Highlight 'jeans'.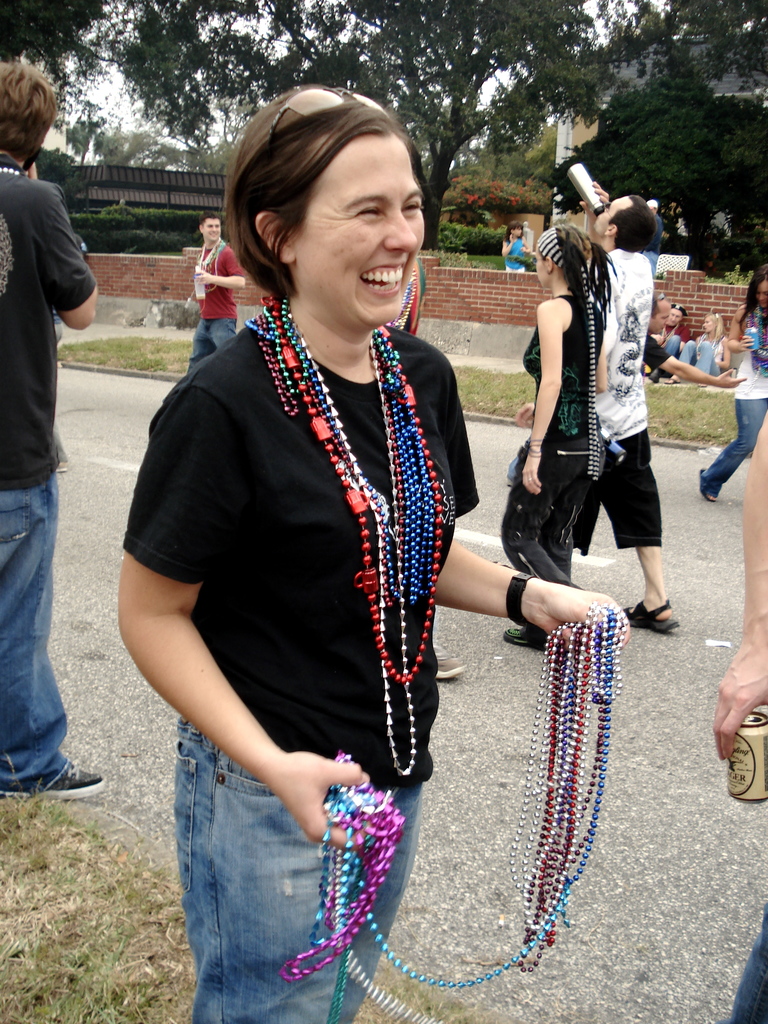
Highlighted region: pyautogui.locateOnScreen(528, 419, 670, 559).
